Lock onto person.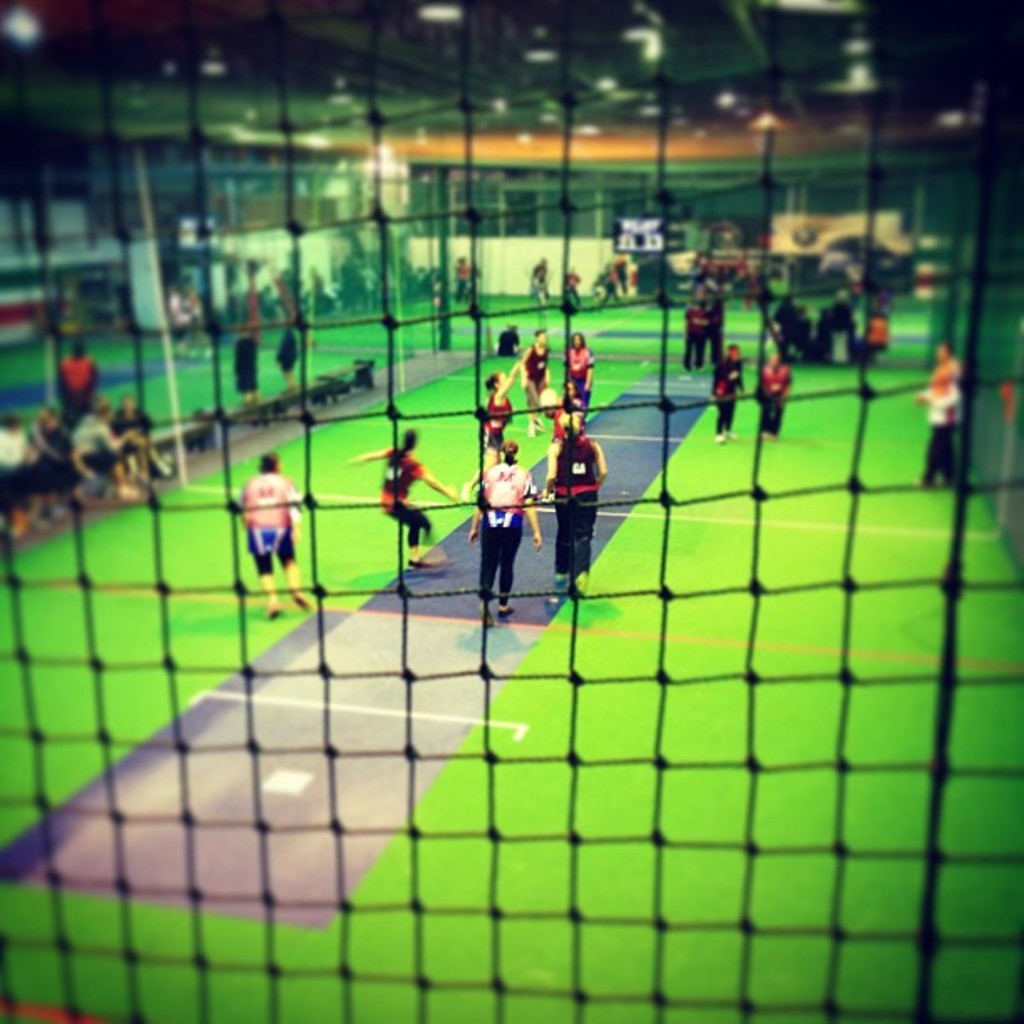
Locked: <bbox>919, 341, 970, 499</bbox>.
